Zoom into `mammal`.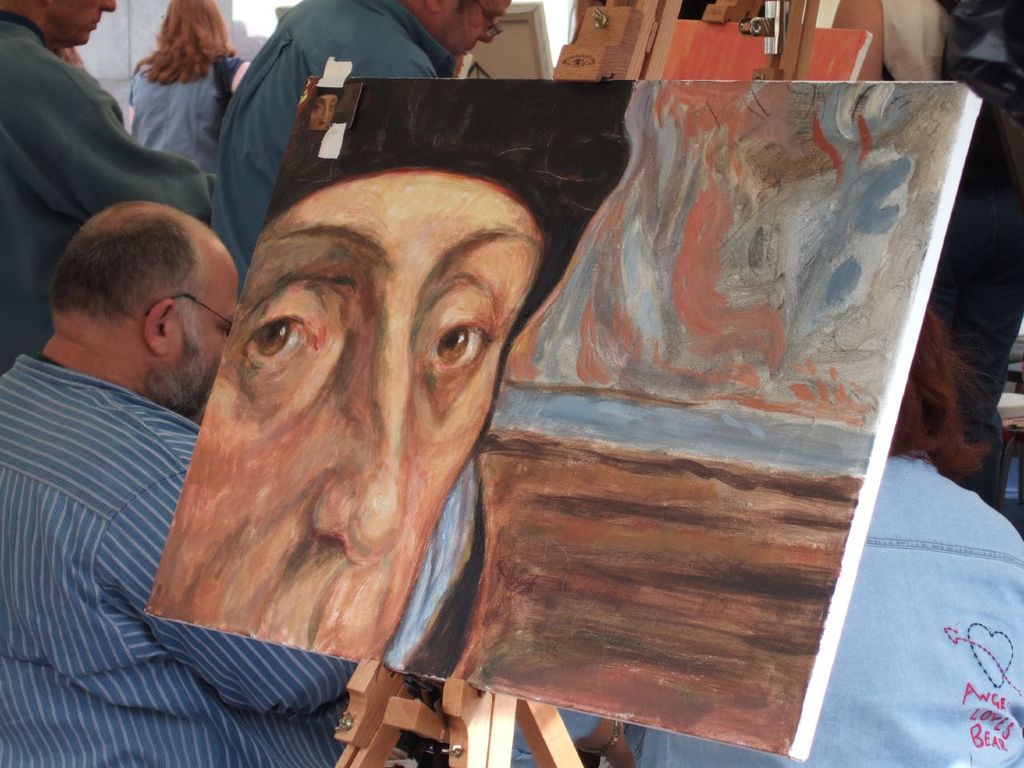
Zoom target: [2,203,348,766].
